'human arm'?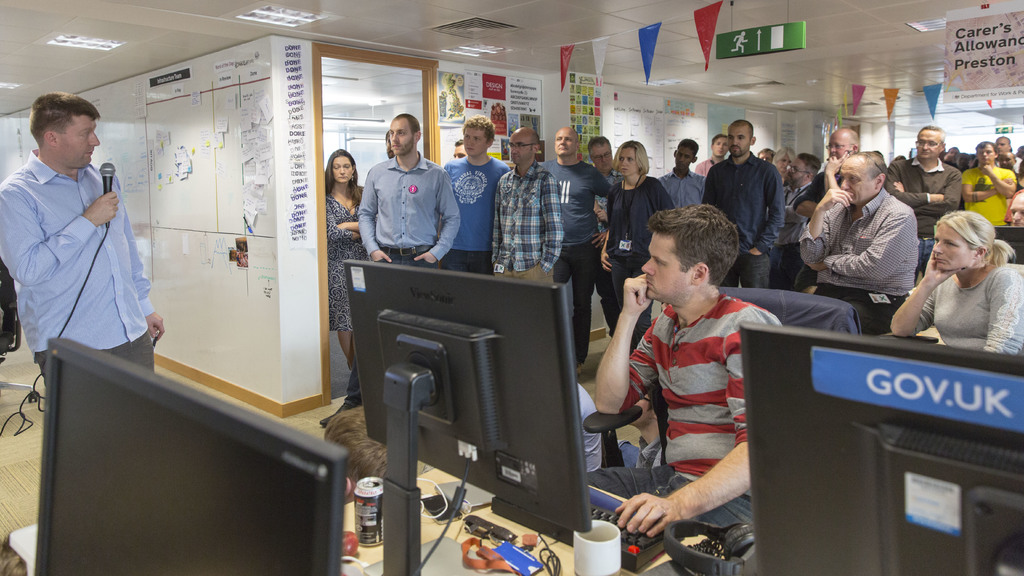
left=600, top=185, right=612, bottom=272
